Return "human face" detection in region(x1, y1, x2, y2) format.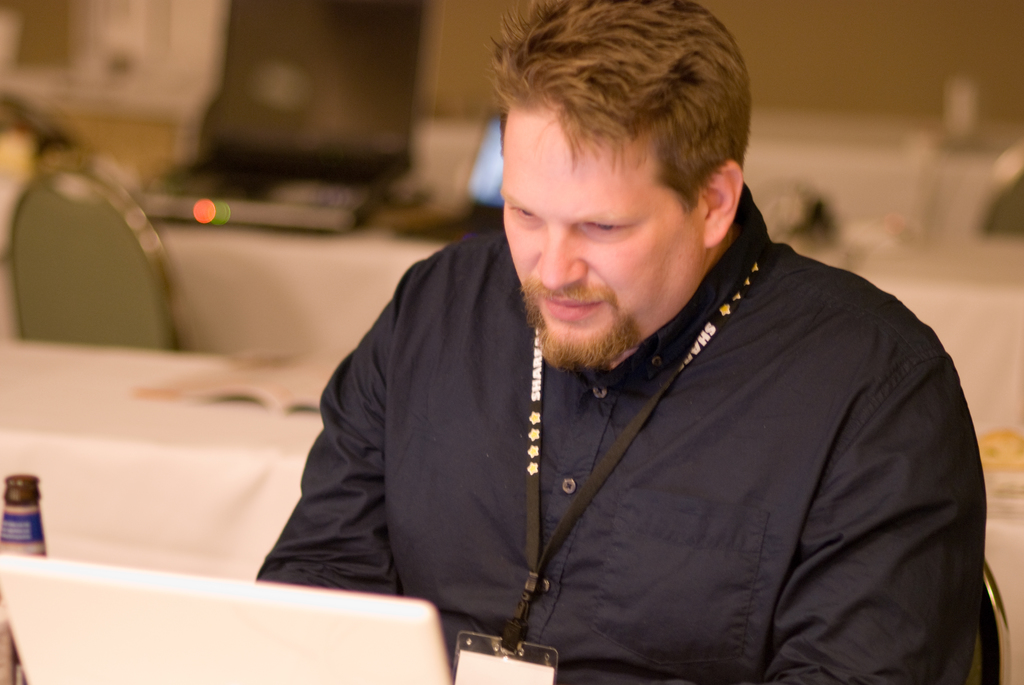
region(499, 111, 705, 355).
